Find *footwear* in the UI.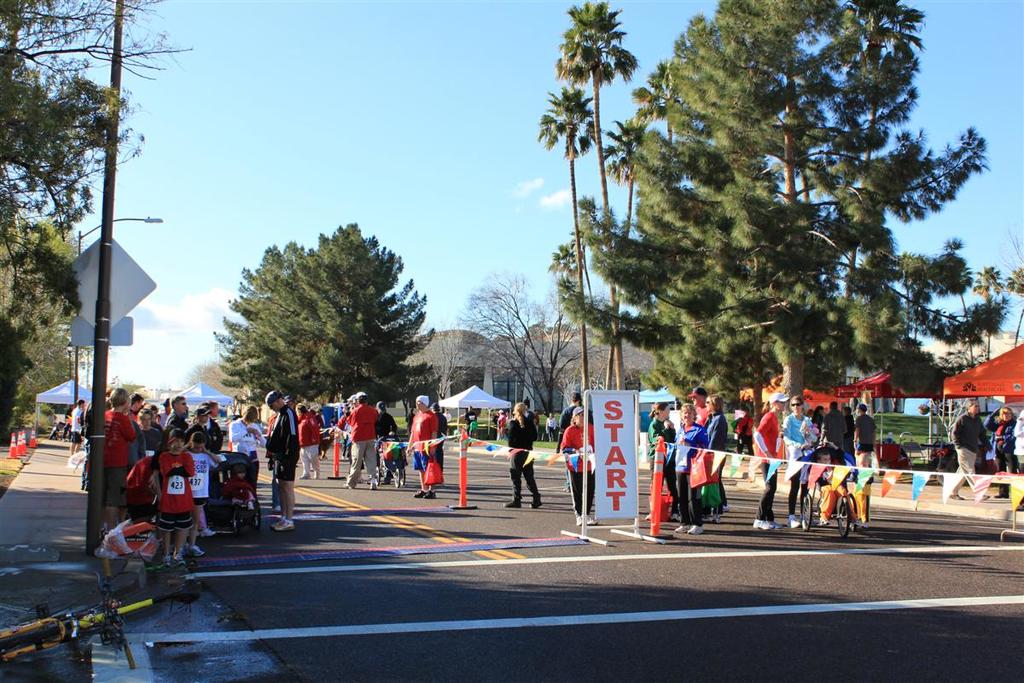
UI element at detection(162, 552, 172, 564).
